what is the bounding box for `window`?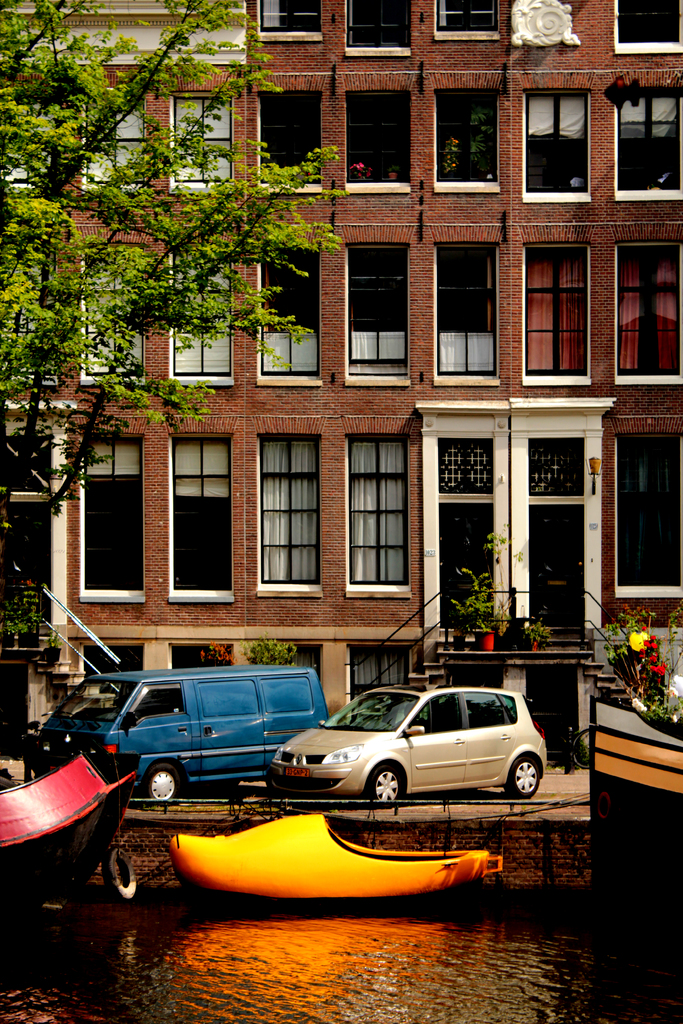
{"x1": 343, "y1": 92, "x2": 413, "y2": 184}.
